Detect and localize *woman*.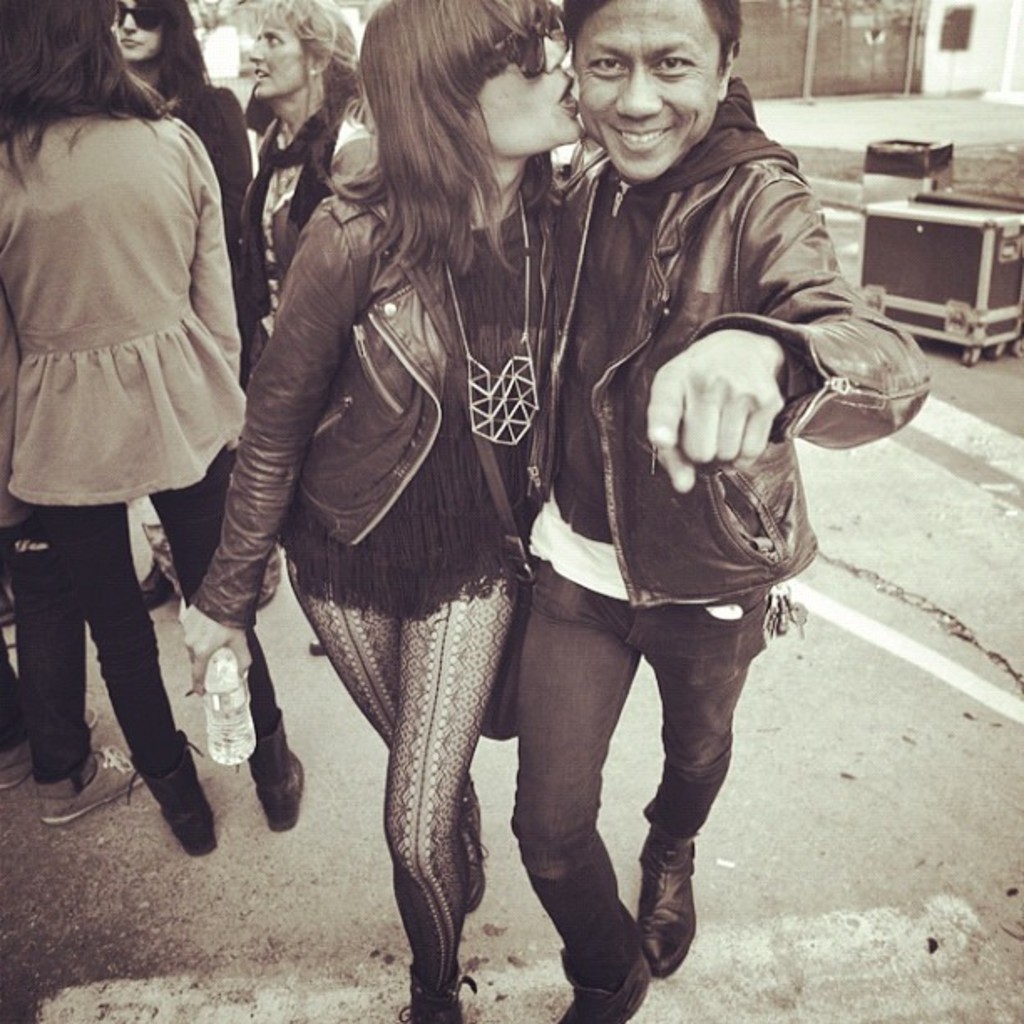
Localized at box=[239, 0, 361, 403].
